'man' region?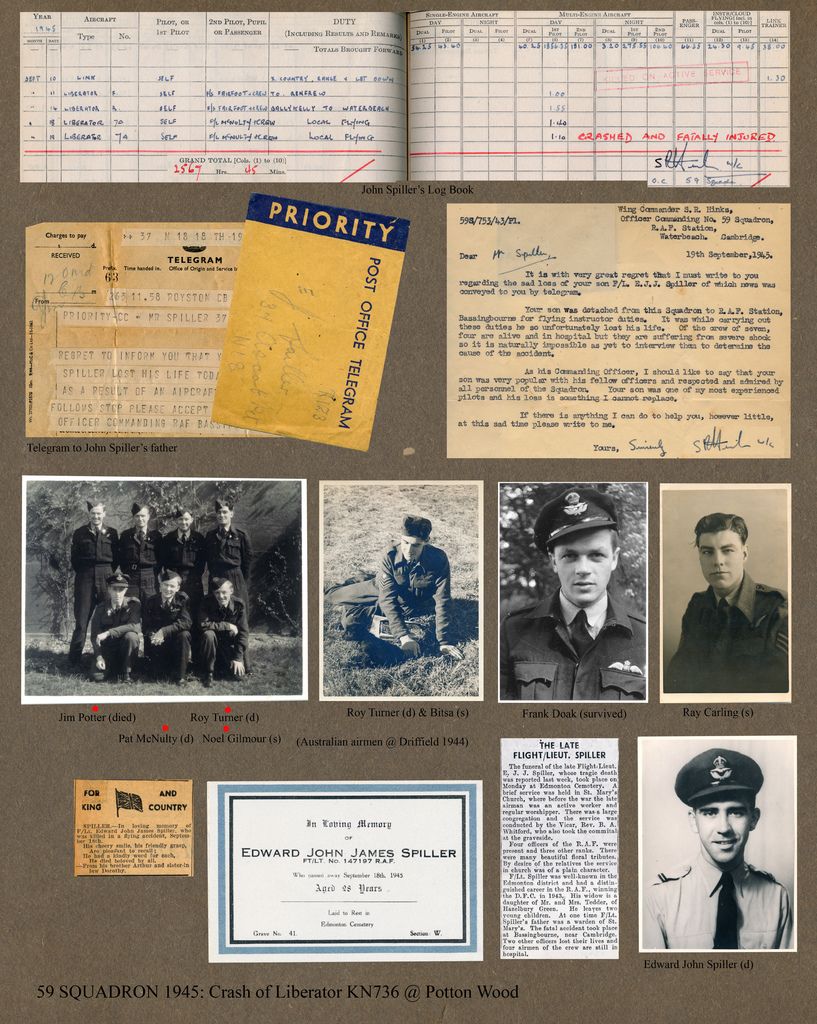
box=[663, 511, 788, 695]
